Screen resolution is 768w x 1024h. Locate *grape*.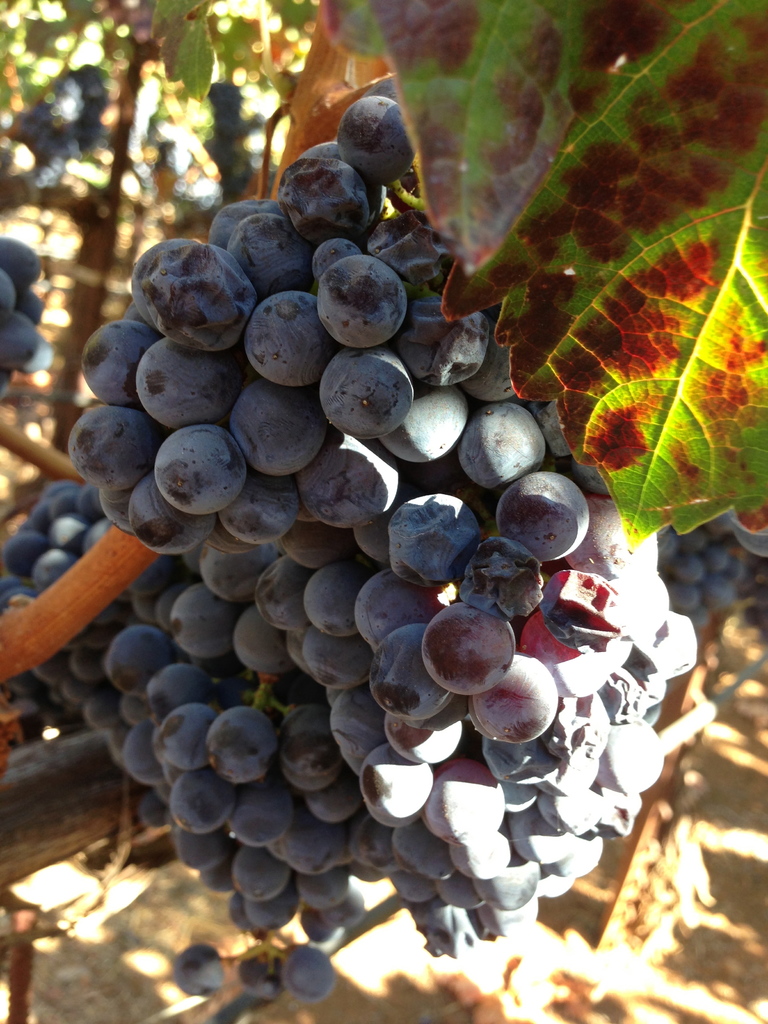
[2, 235, 44, 278].
